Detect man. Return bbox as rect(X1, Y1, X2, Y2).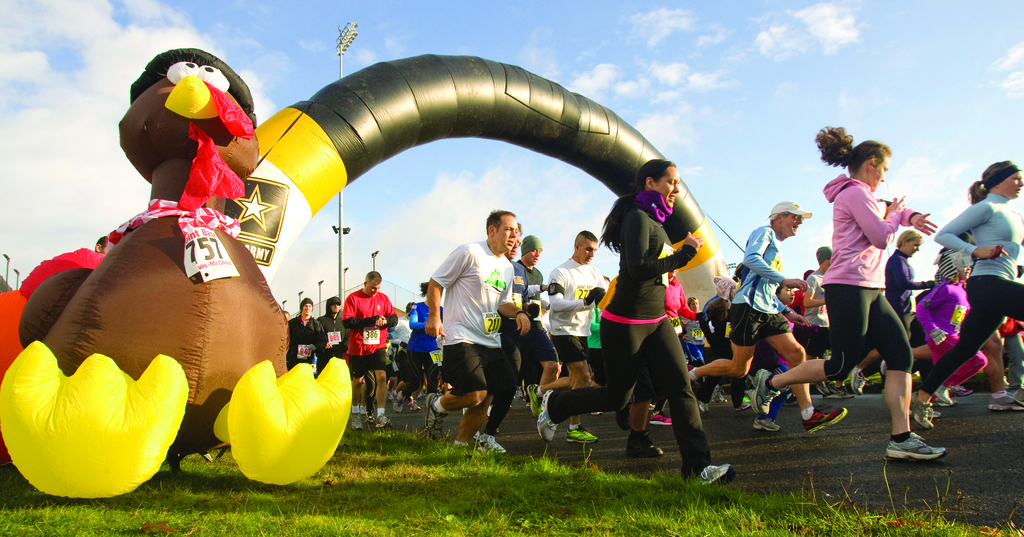
rect(800, 243, 833, 364).
